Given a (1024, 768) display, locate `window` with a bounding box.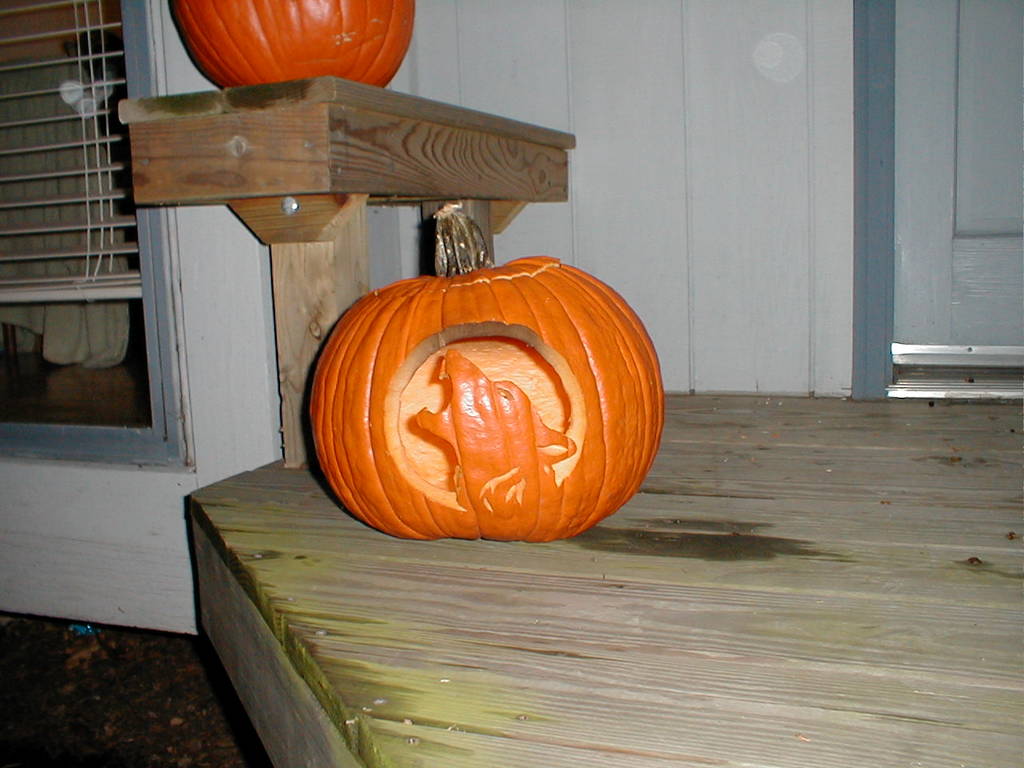
Located: (0, 0, 185, 461).
